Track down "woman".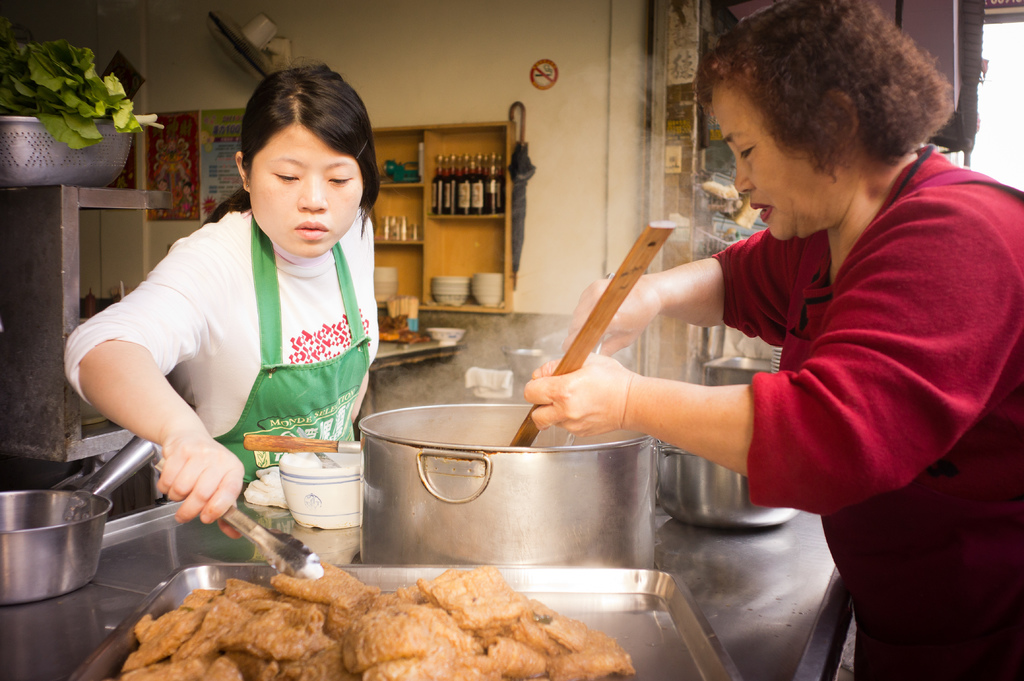
Tracked to bbox(73, 57, 399, 543).
